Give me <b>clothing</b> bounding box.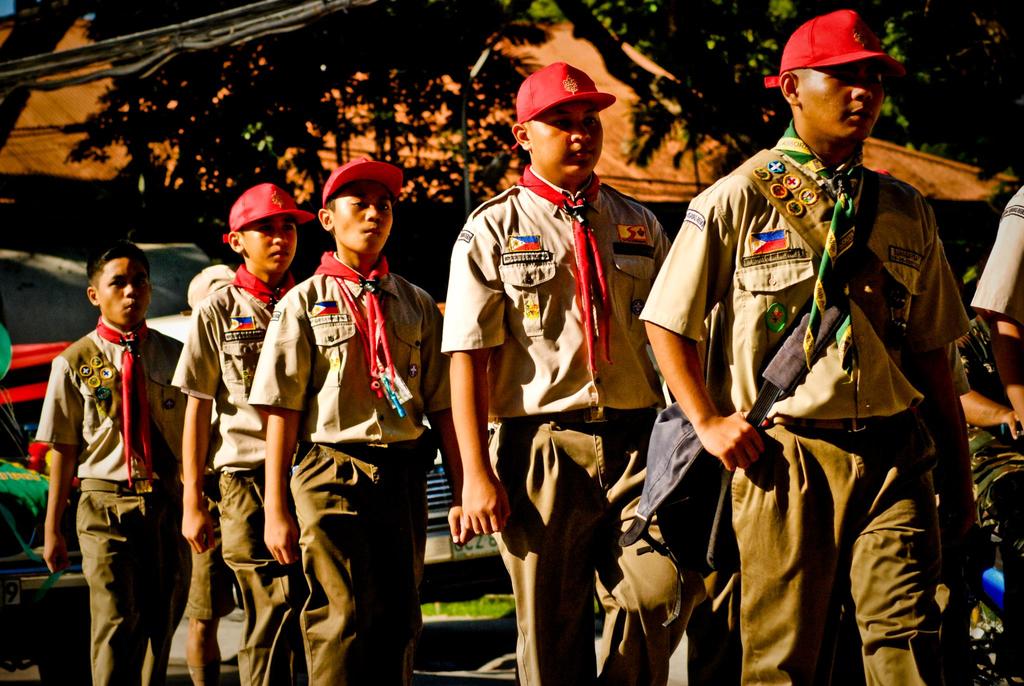
left=511, top=61, right=627, bottom=124.
